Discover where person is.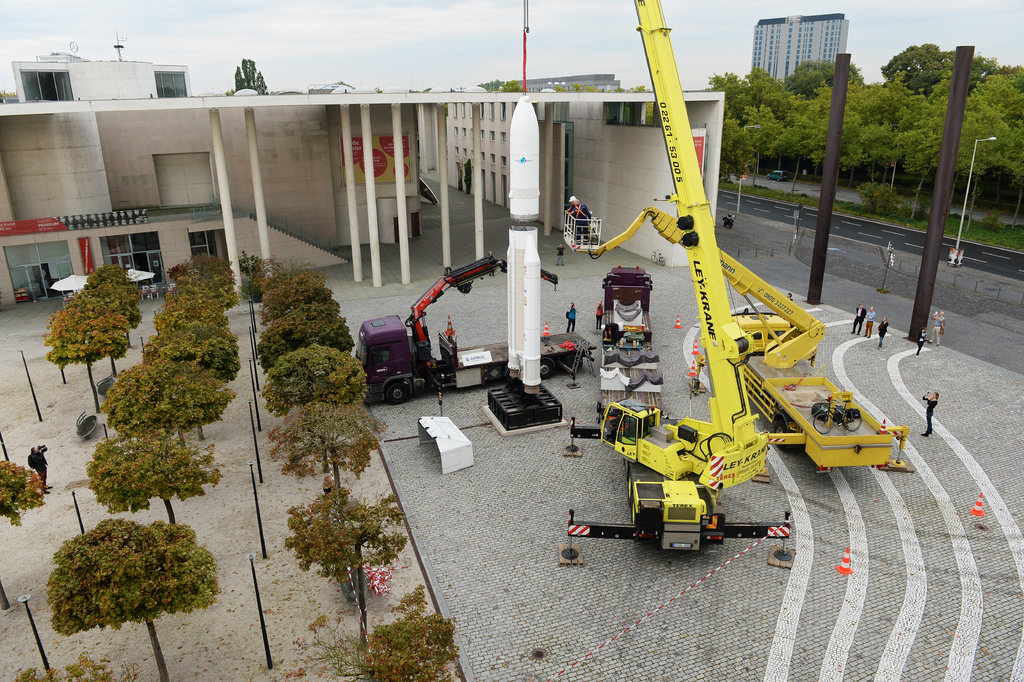
Discovered at (x1=921, y1=392, x2=938, y2=438).
